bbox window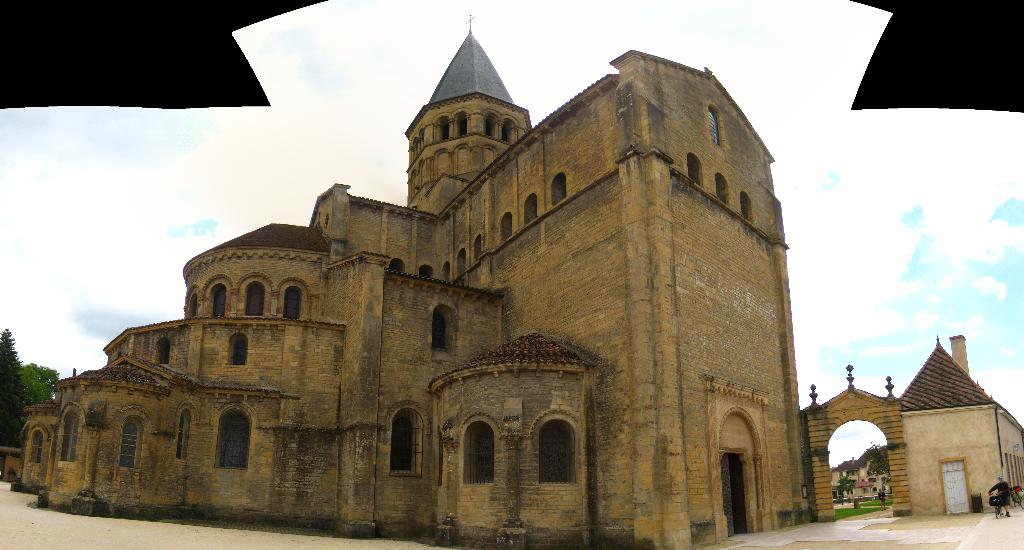
select_region(454, 117, 467, 140)
